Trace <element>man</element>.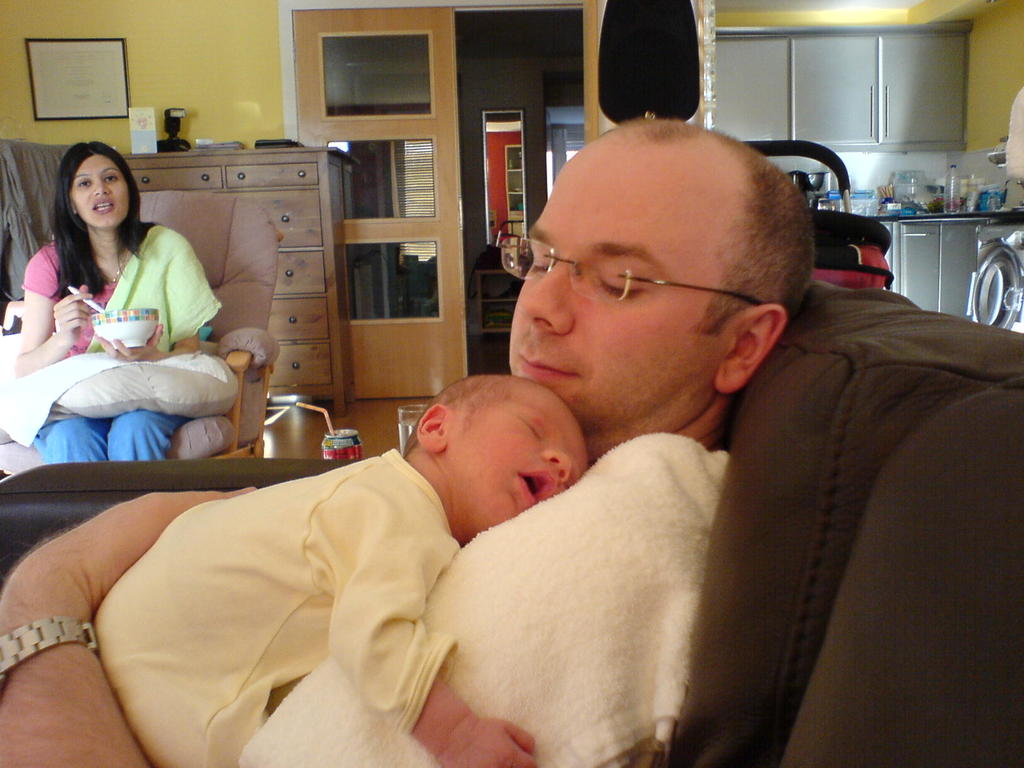
Traced to select_region(0, 119, 816, 767).
